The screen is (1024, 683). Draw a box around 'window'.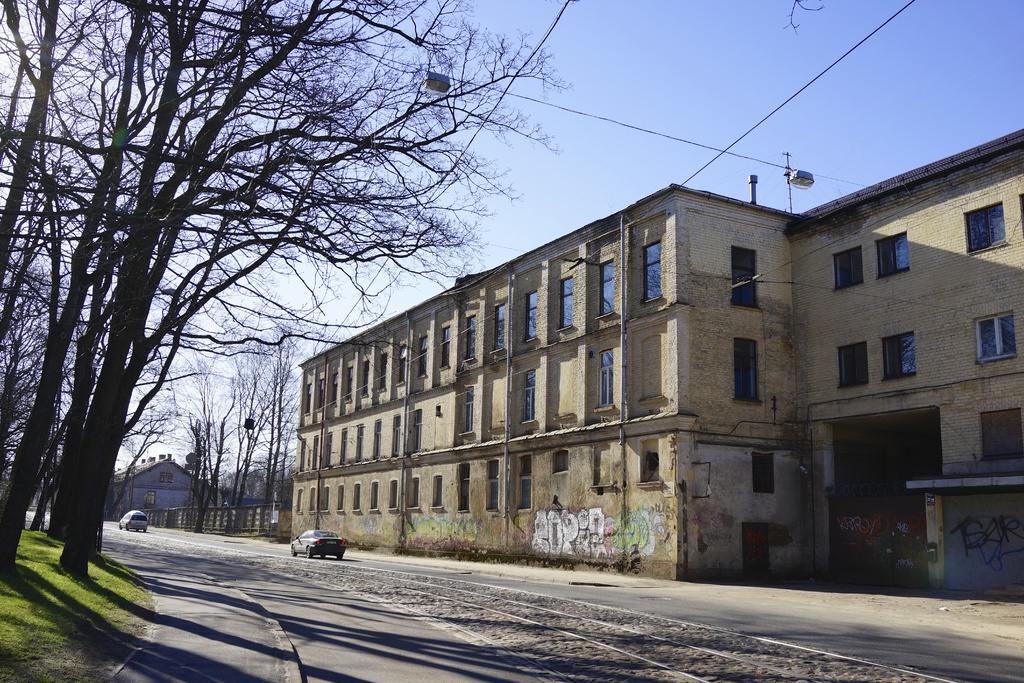
l=835, t=344, r=868, b=385.
